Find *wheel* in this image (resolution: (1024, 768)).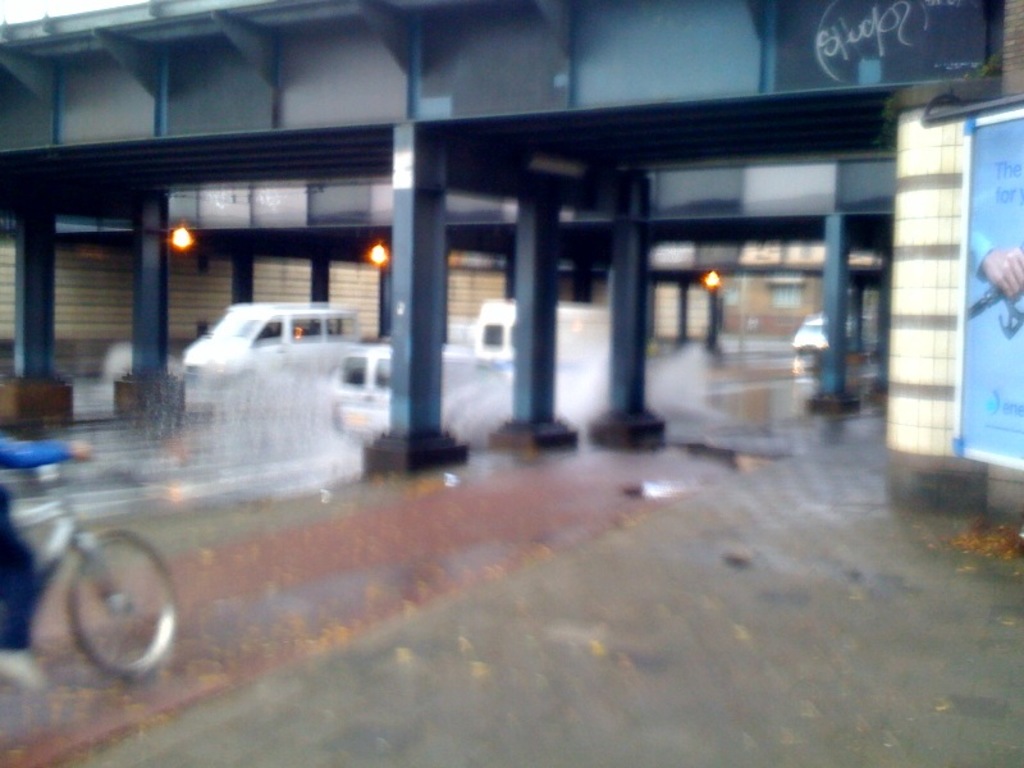
33/531/180/690.
